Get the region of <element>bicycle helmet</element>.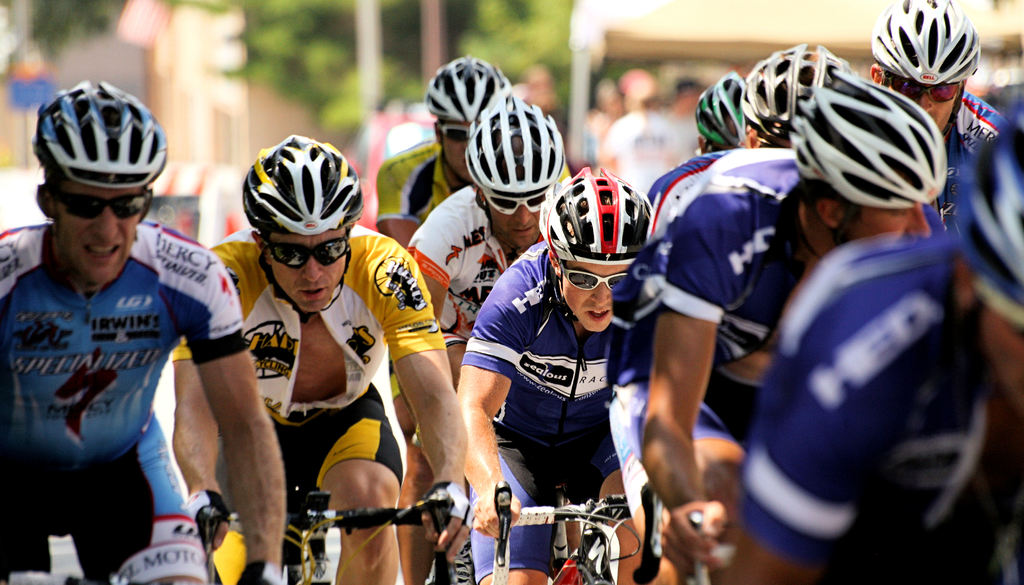
[876, 0, 979, 79].
